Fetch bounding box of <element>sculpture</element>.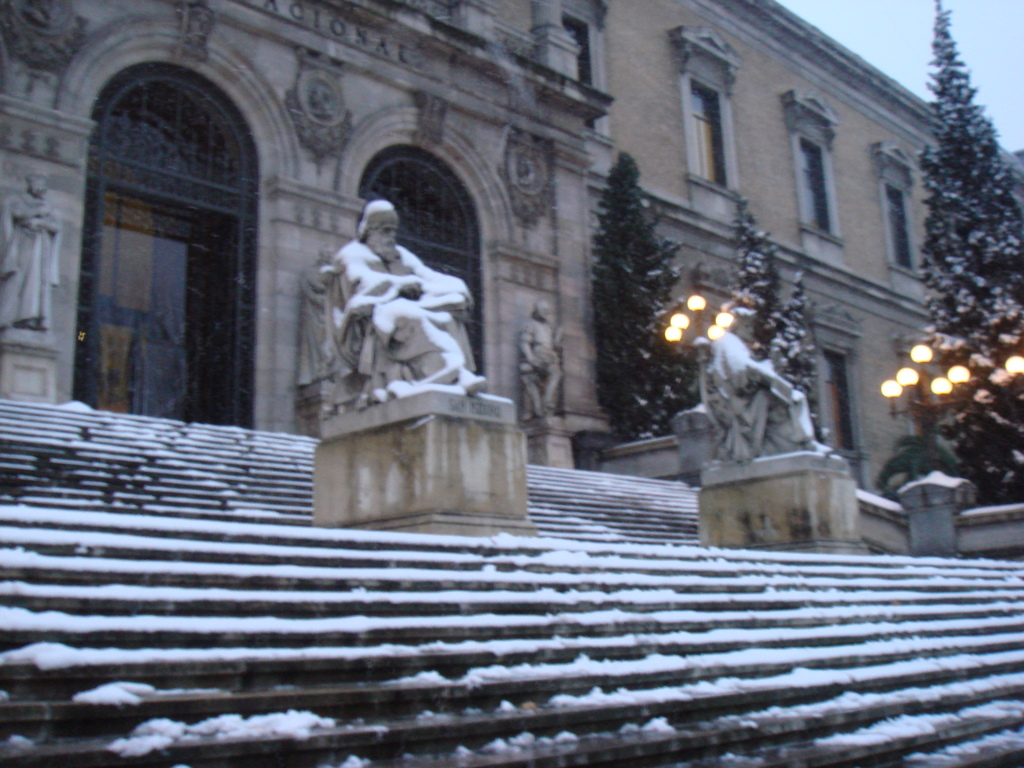
Bbox: [x1=0, y1=172, x2=66, y2=329].
